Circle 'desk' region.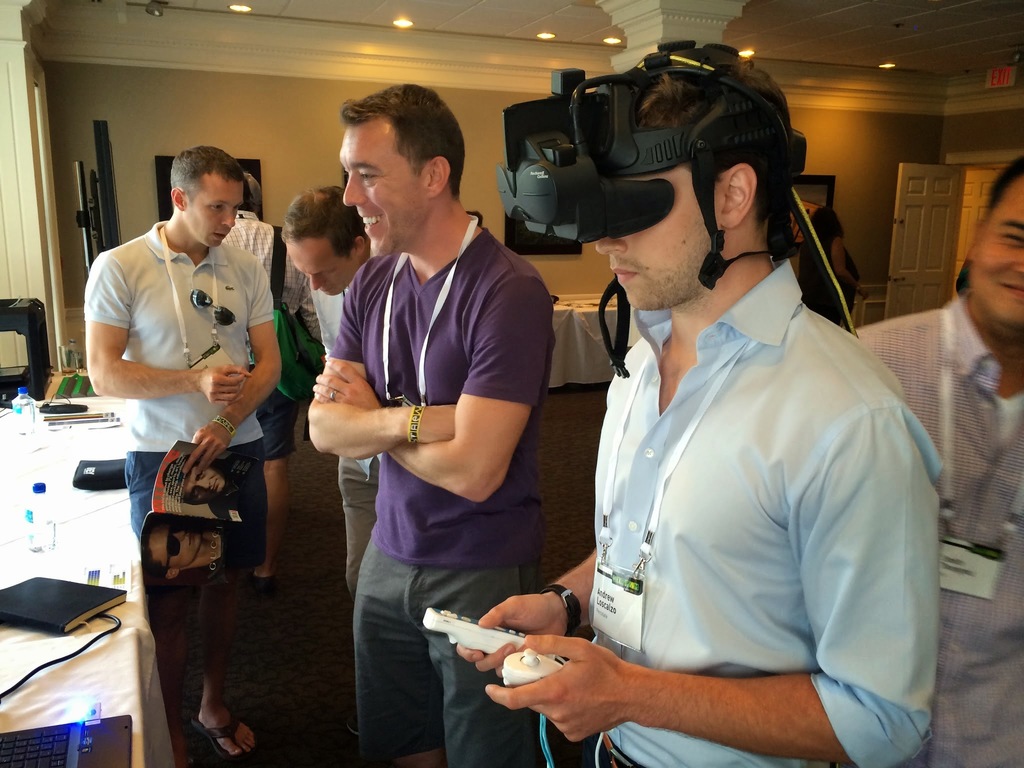
Region: locate(0, 402, 175, 760).
